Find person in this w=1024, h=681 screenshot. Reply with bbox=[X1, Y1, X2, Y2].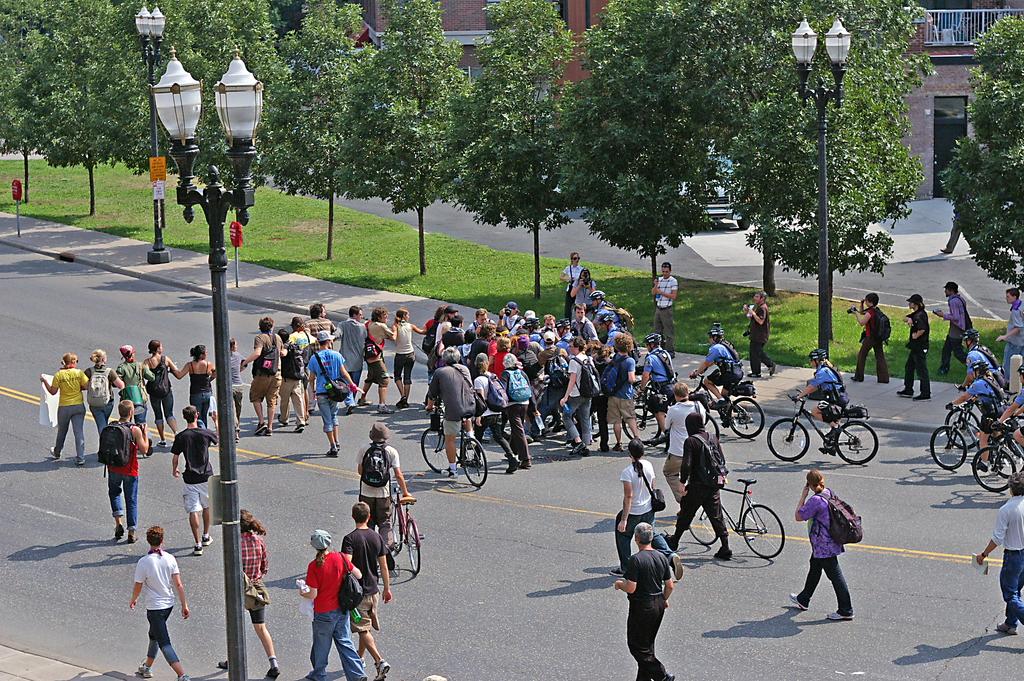
bbox=[246, 311, 291, 438].
